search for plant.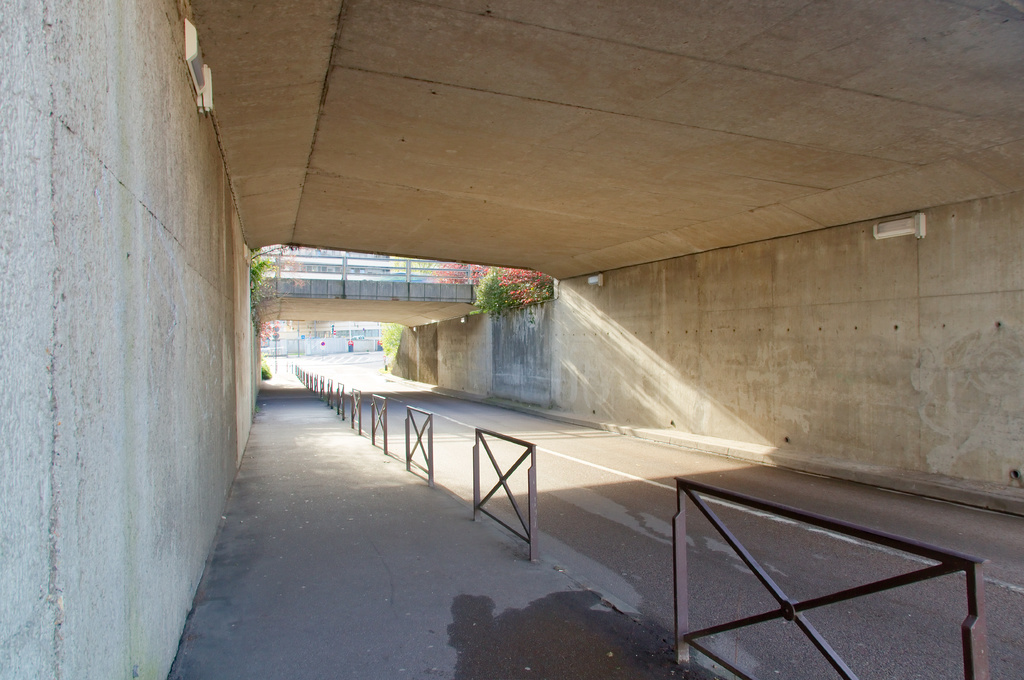
Found at <region>428, 256, 485, 283</region>.
